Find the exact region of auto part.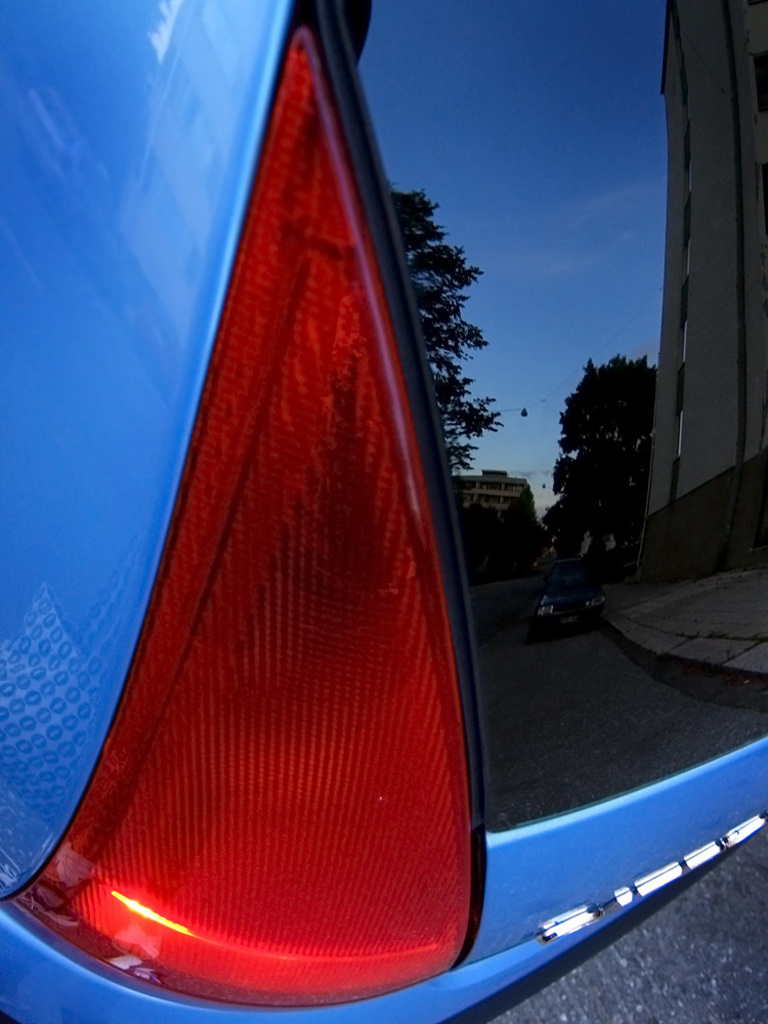
Exact region: (0,0,317,899).
